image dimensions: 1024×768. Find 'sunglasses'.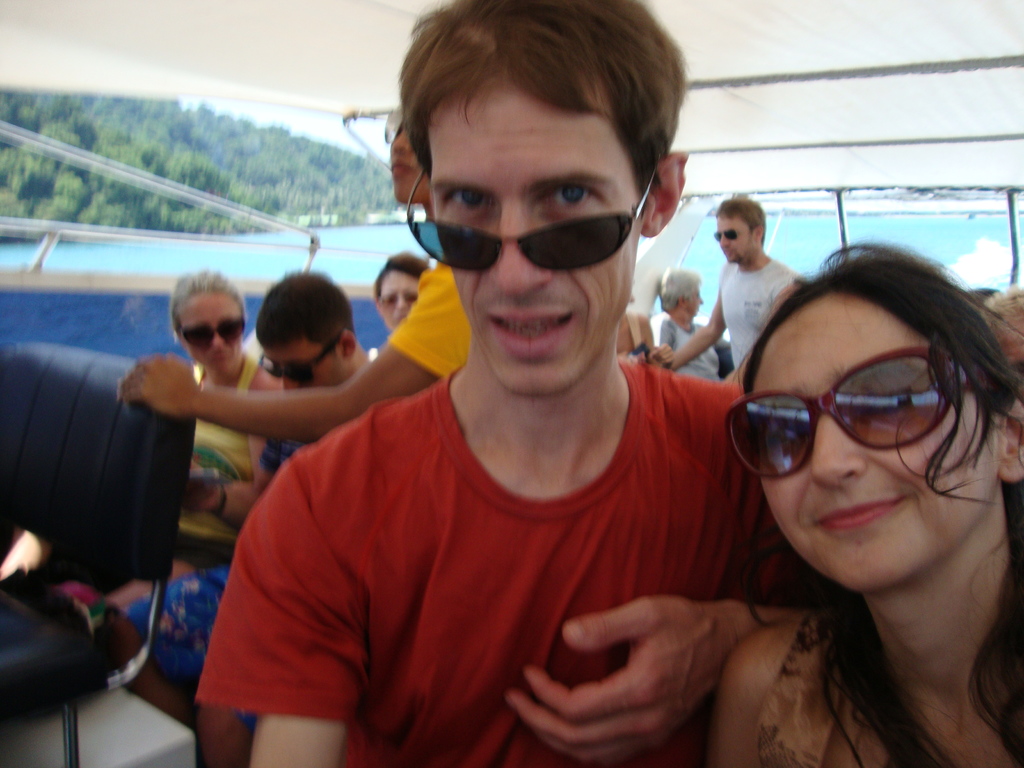
x1=716, y1=228, x2=752, y2=243.
